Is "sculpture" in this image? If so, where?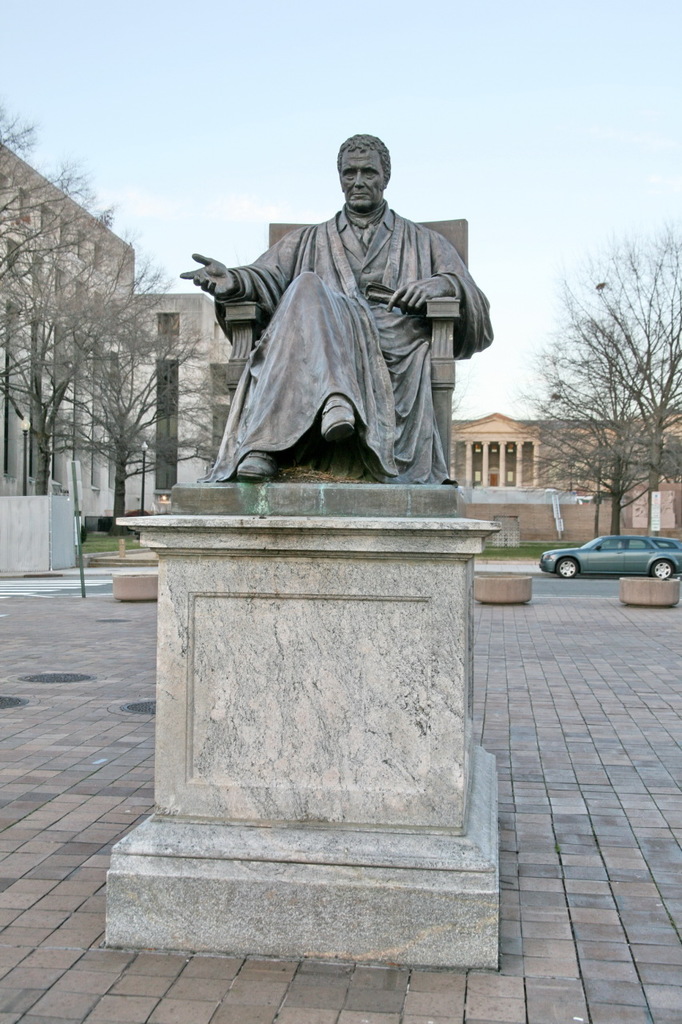
Yes, at <box>177,132,494,511</box>.
